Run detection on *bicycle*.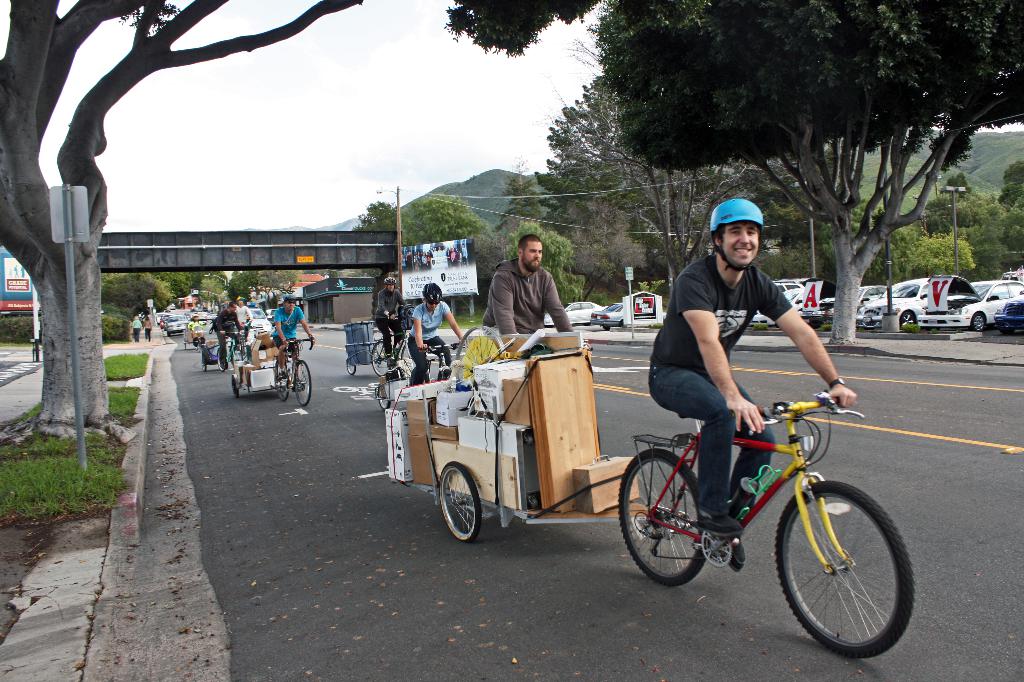
Result: x1=376, y1=337, x2=452, y2=425.
